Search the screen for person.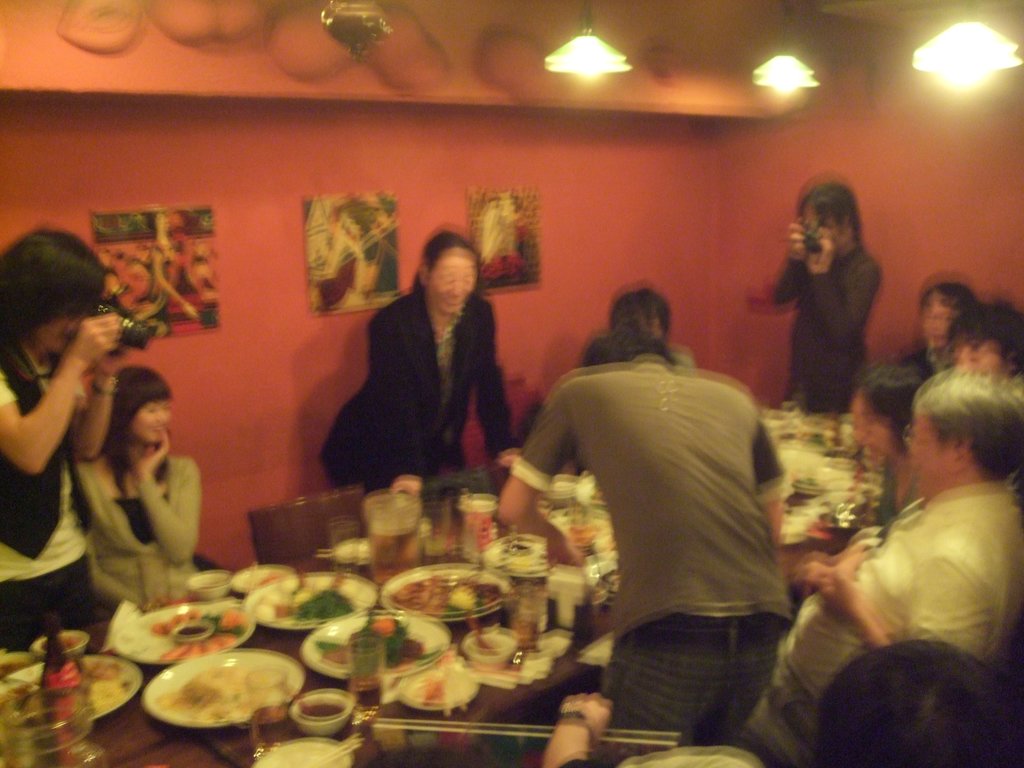
Found at 769, 368, 1021, 740.
